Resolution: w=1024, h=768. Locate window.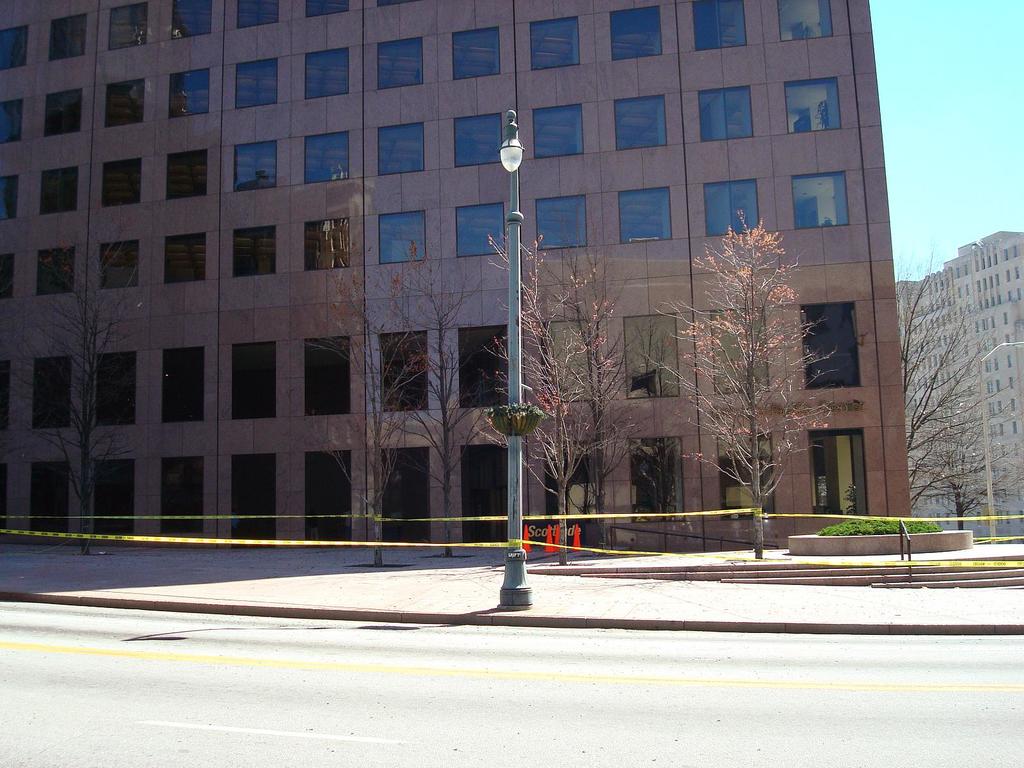
(534,197,589,258).
